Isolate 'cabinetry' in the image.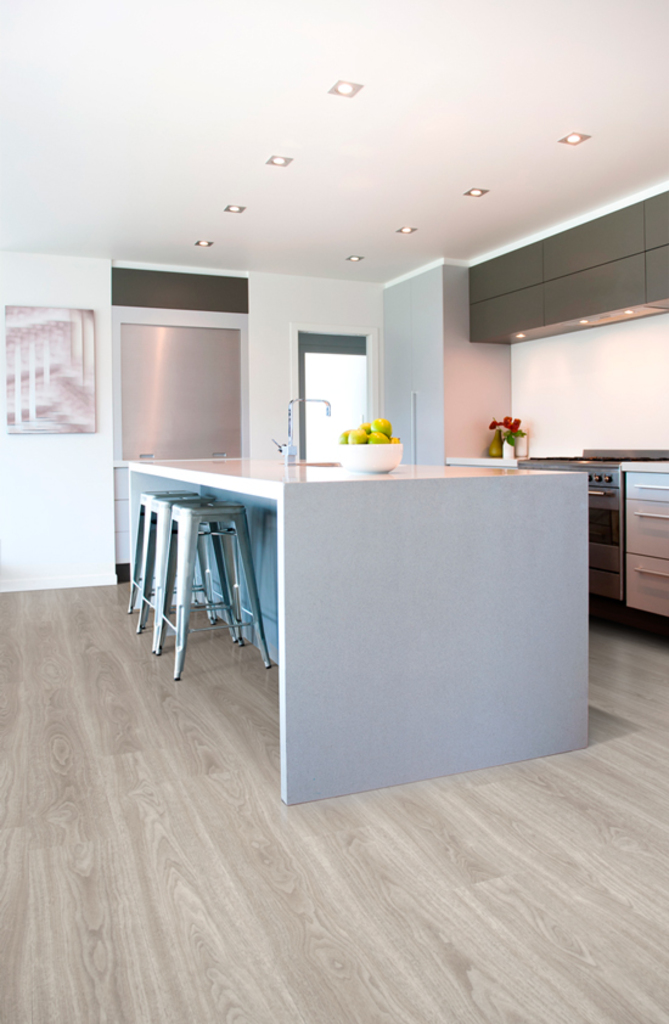
Isolated region: [623, 468, 668, 619].
